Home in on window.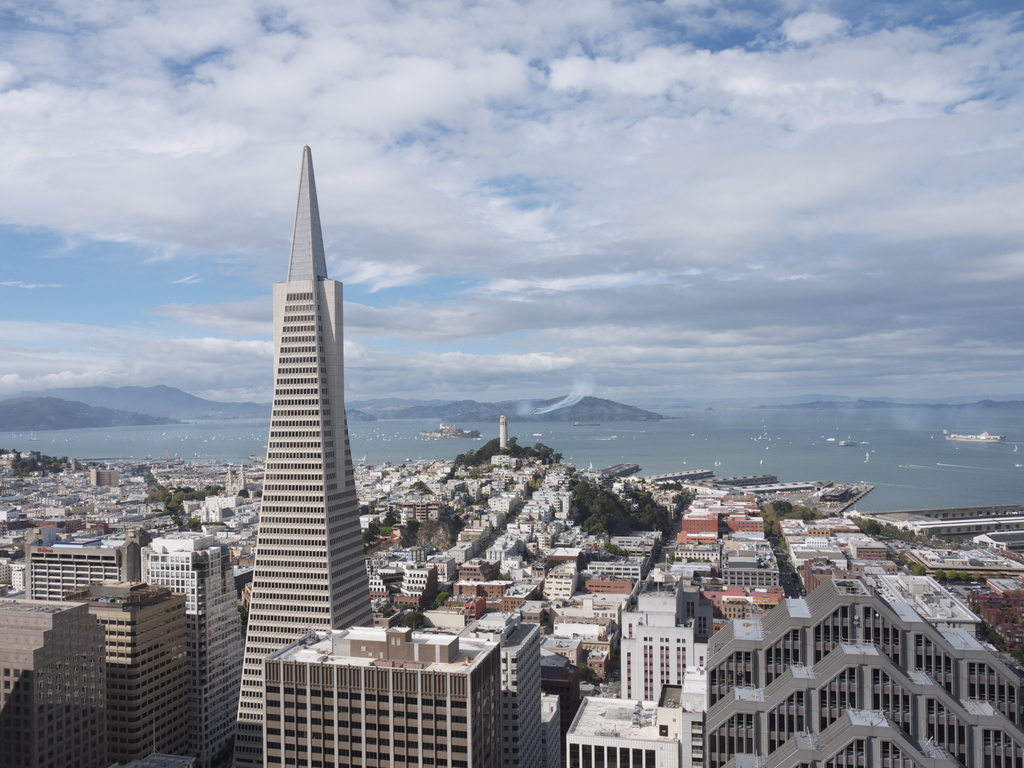
Homed in at 644,749,656,767.
